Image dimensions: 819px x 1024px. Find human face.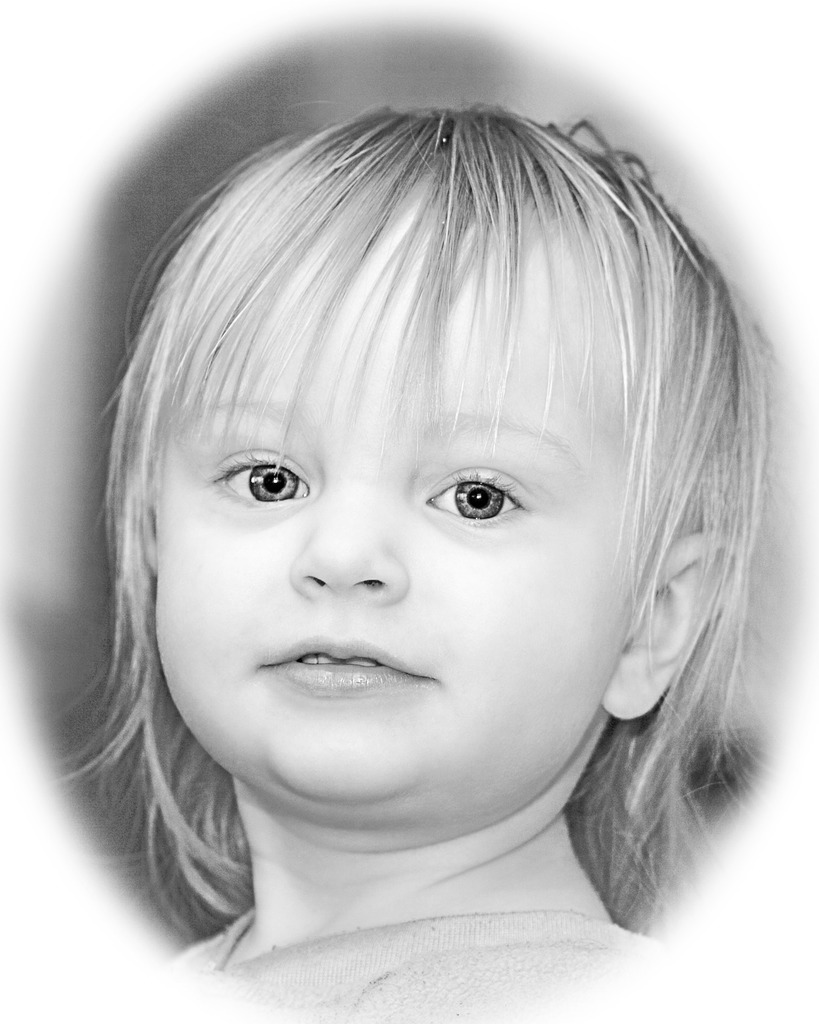
155/219/645/803.
